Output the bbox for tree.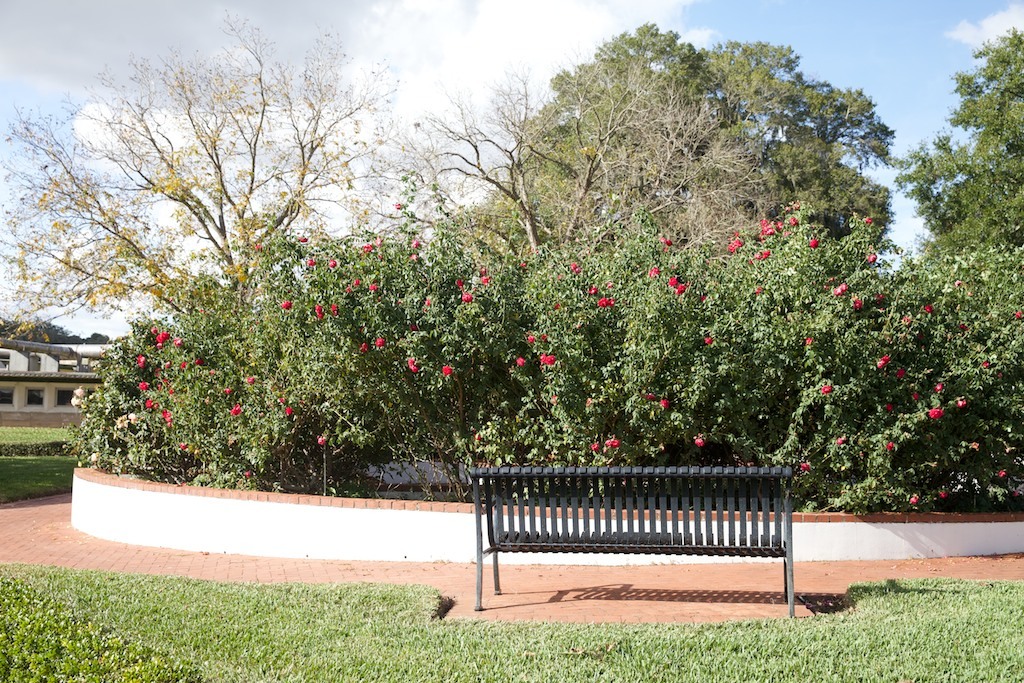
select_region(44, 61, 469, 459).
